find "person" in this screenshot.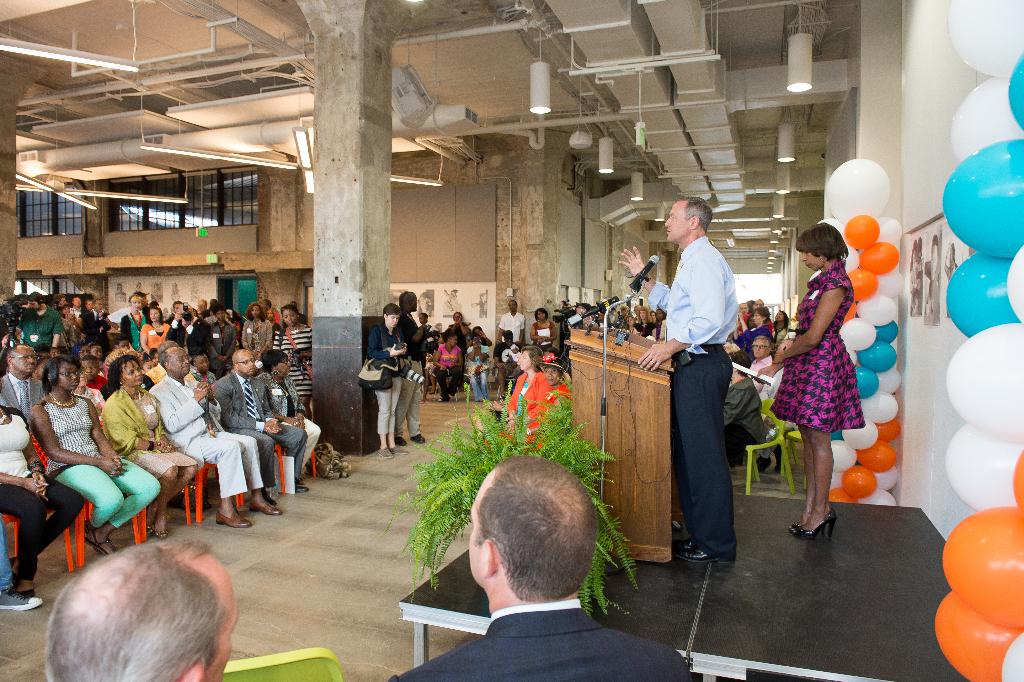
The bounding box for "person" is [138,304,168,350].
